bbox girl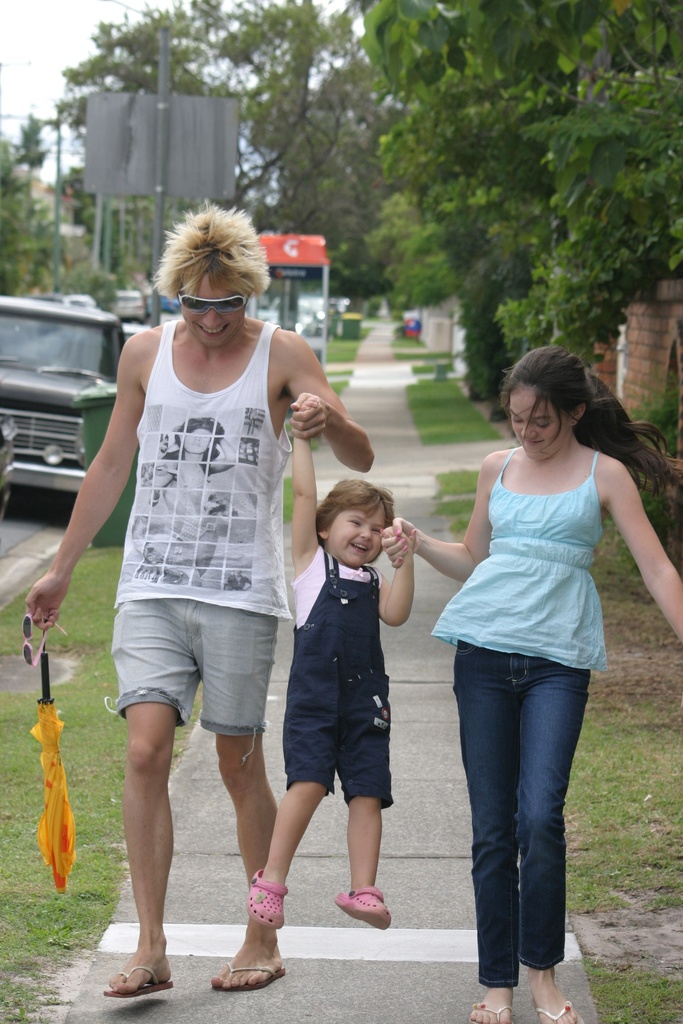
bbox=(248, 395, 416, 927)
